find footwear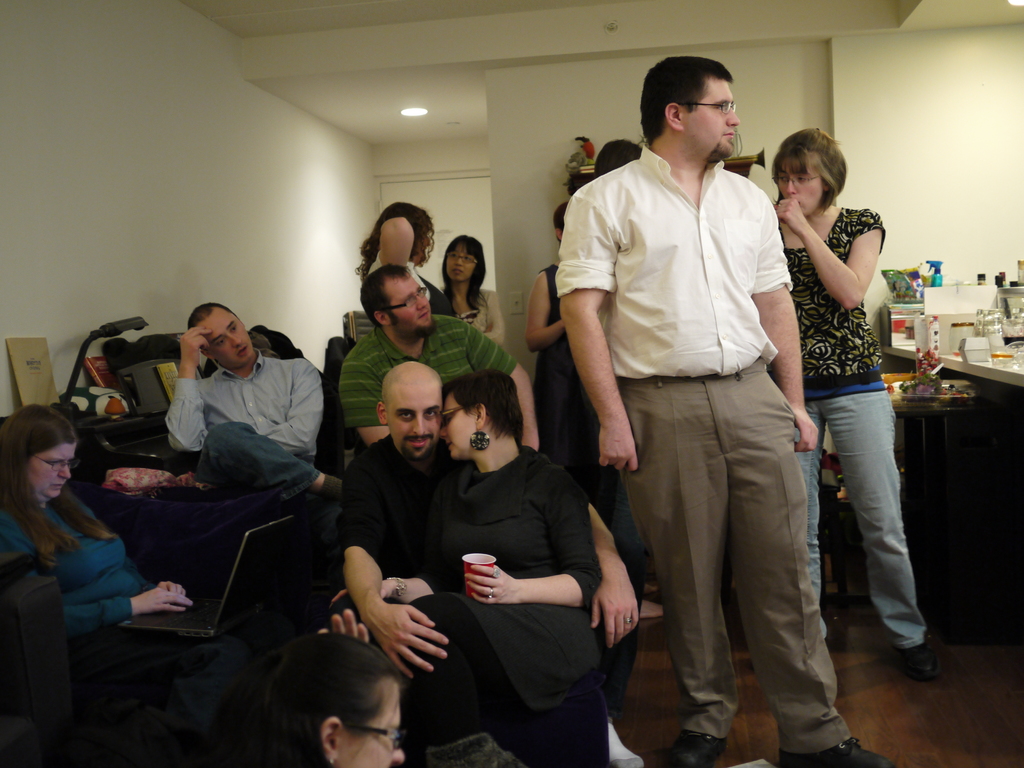
BBox(659, 711, 714, 767)
